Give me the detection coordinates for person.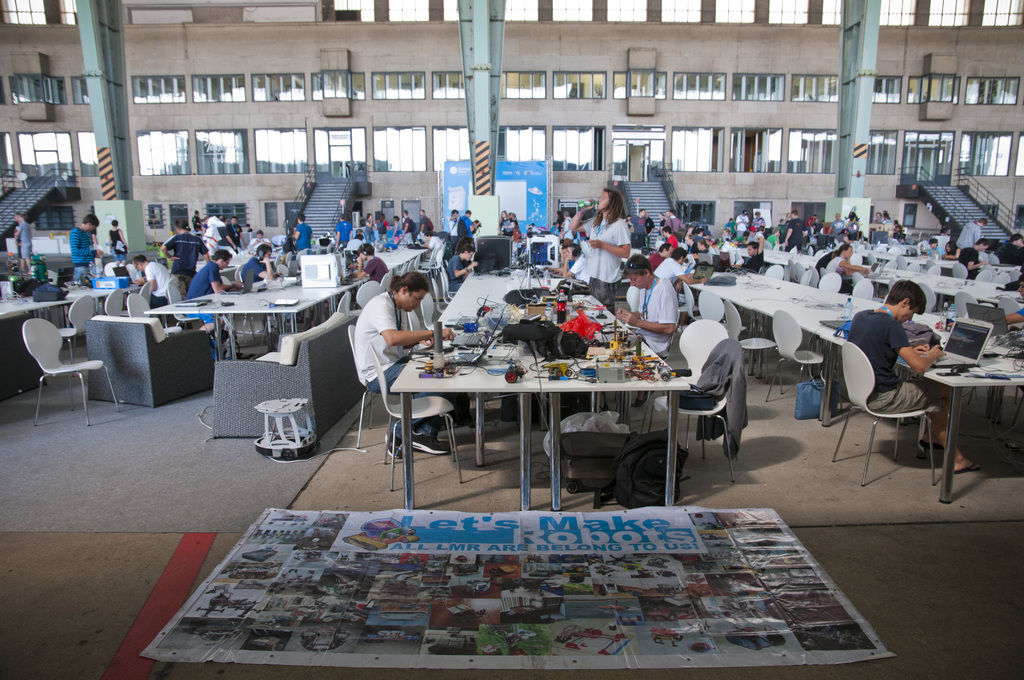
box=[188, 205, 250, 247].
